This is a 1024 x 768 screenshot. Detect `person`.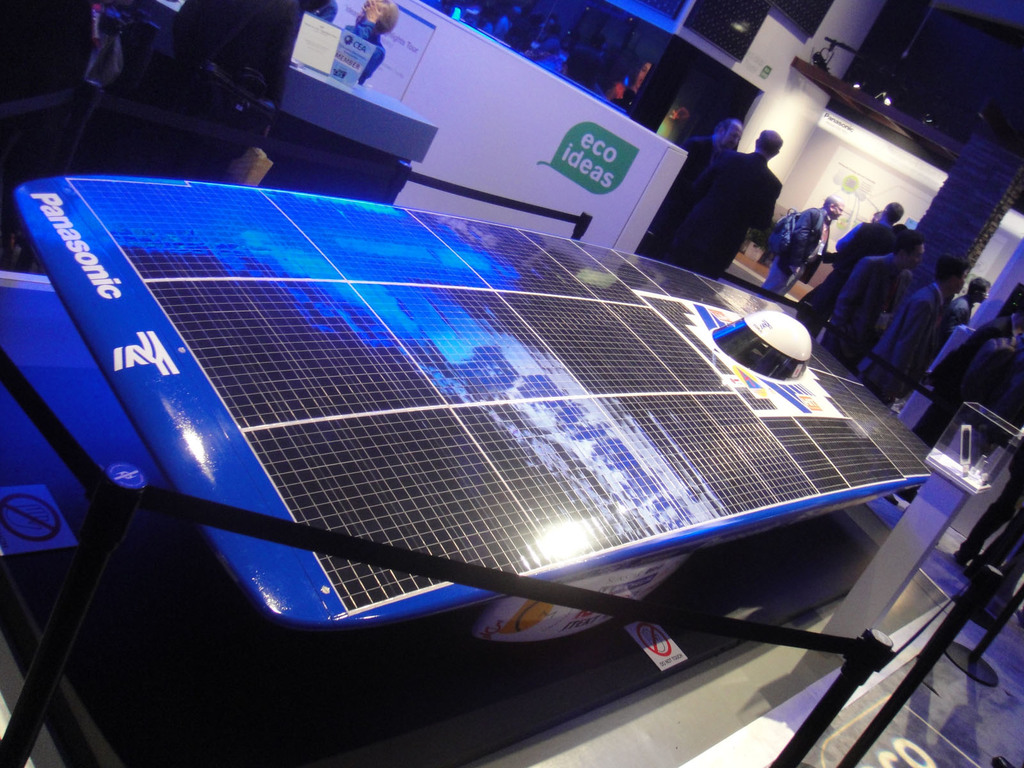
[958,273,986,331].
